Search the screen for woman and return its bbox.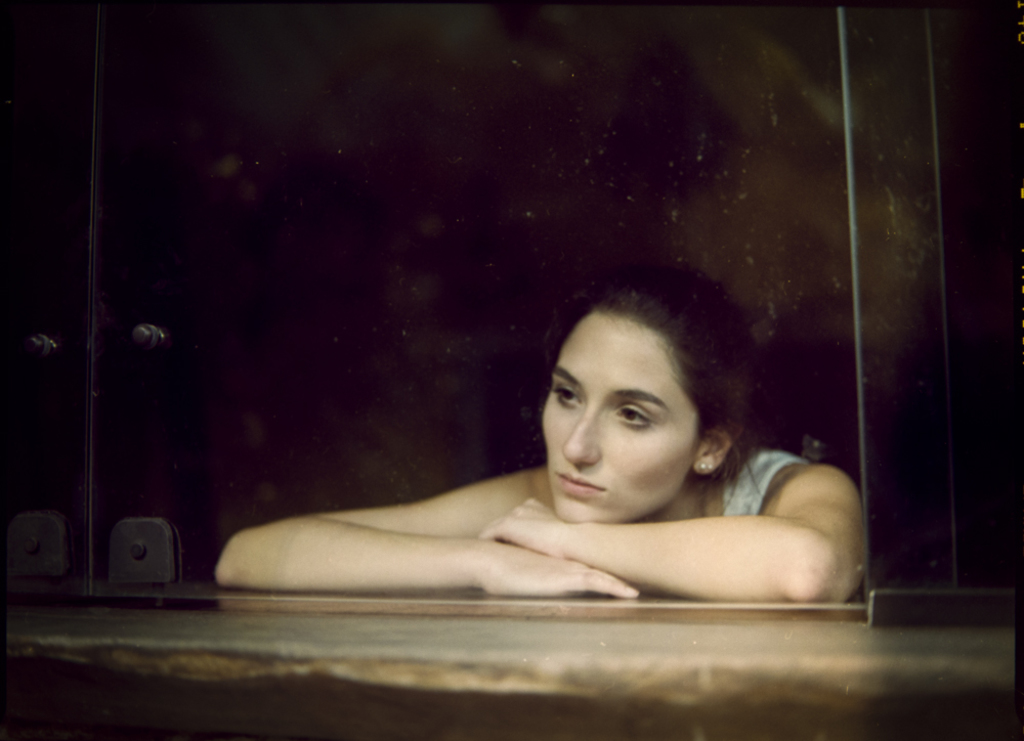
Found: rect(232, 289, 842, 619).
